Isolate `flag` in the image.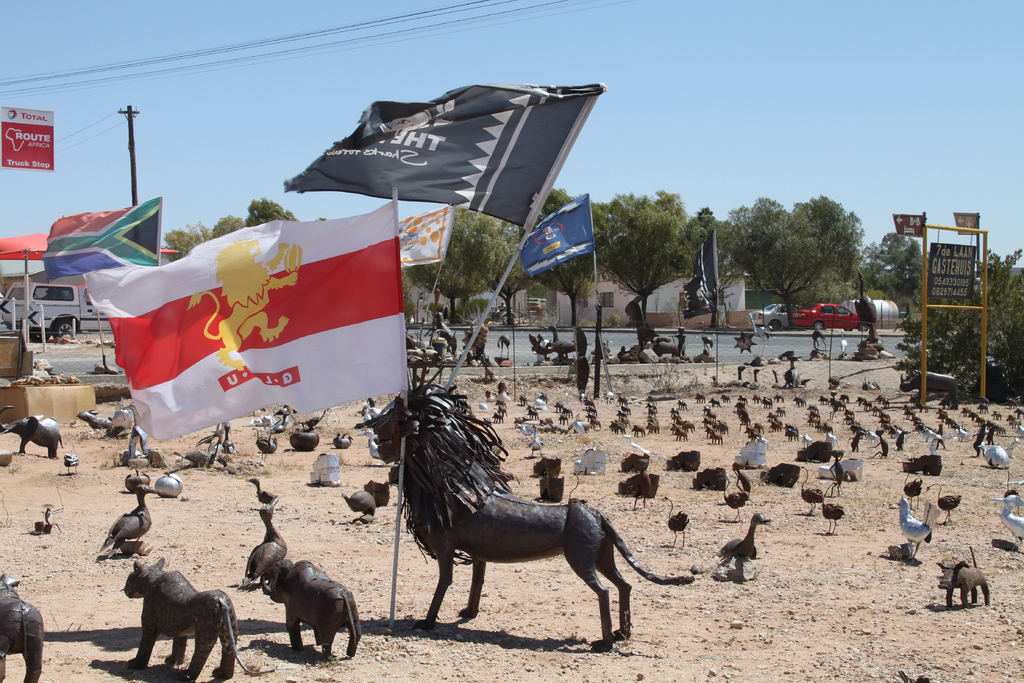
Isolated region: box(42, 201, 163, 276).
